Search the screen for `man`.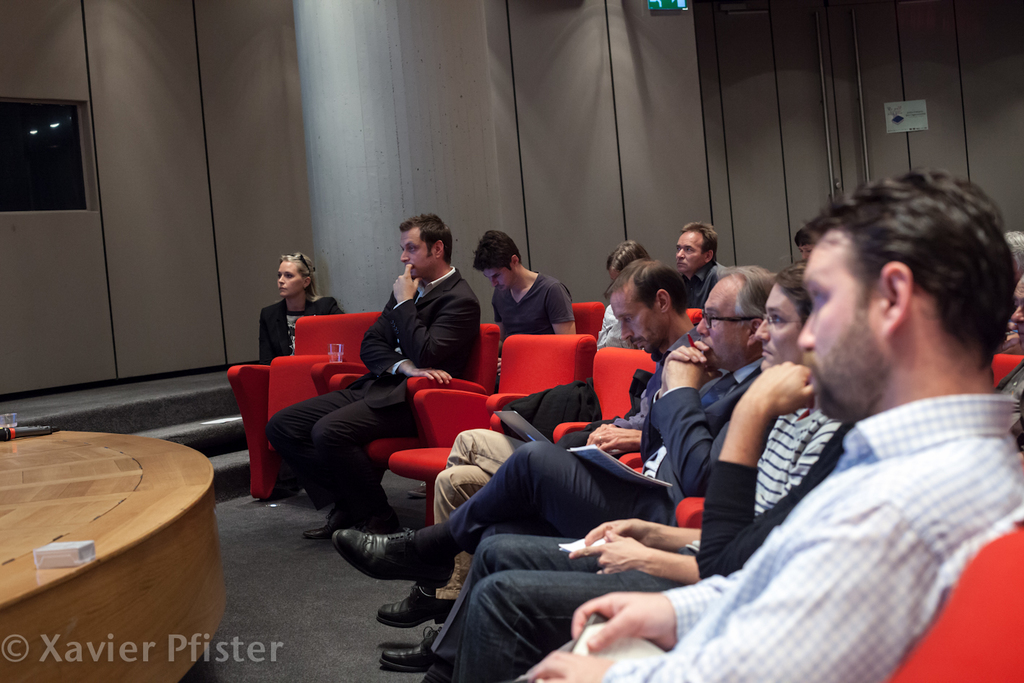
Found at 261,215,483,548.
